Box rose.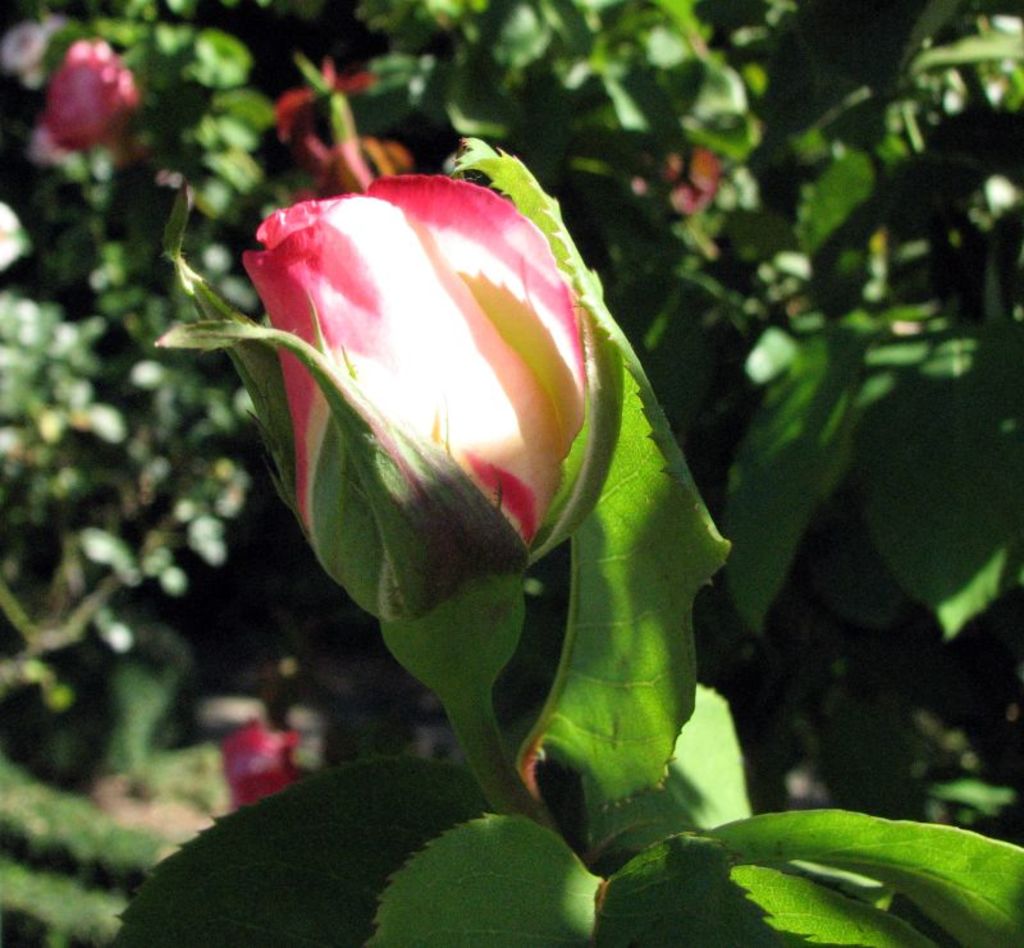
rect(229, 168, 594, 604).
